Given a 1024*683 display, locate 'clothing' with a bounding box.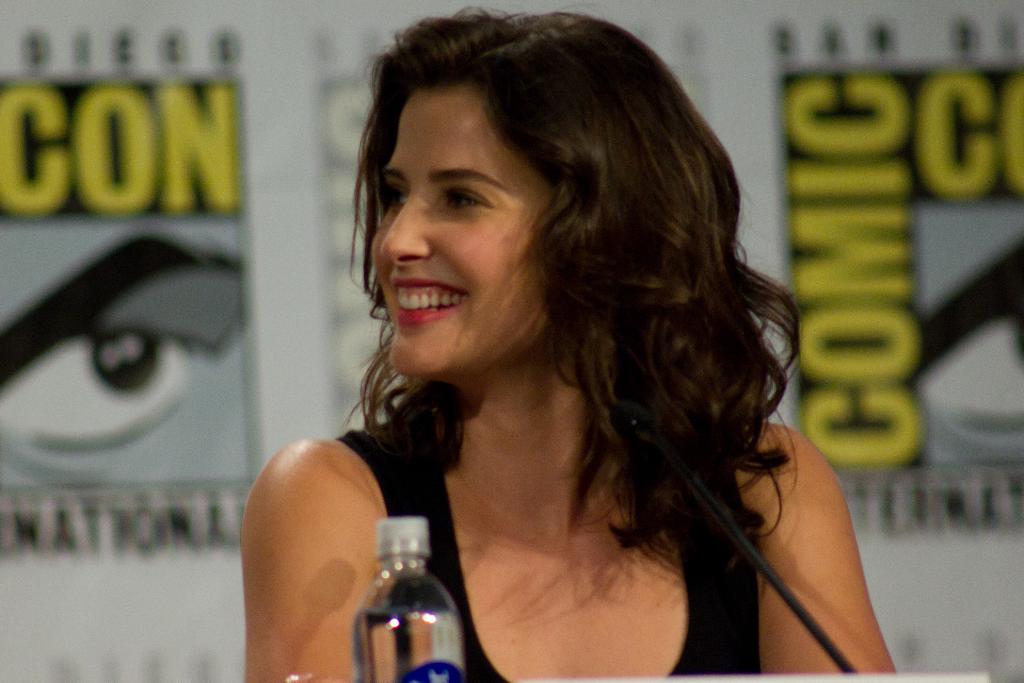
Located: <box>338,404,761,682</box>.
